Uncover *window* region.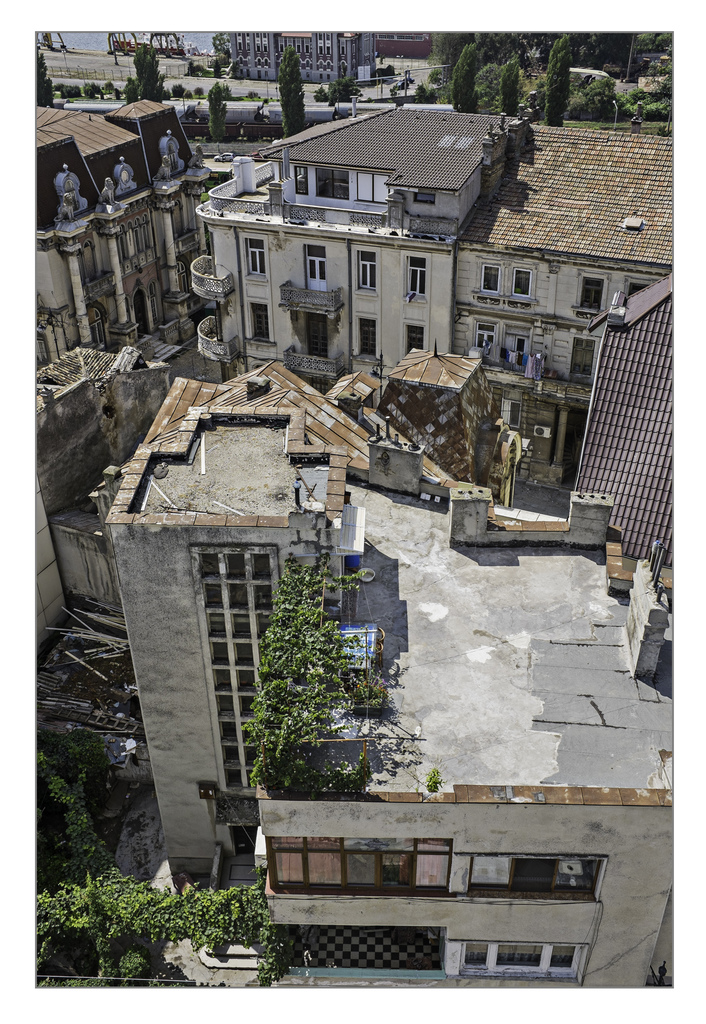
Uncovered: region(237, 697, 259, 719).
